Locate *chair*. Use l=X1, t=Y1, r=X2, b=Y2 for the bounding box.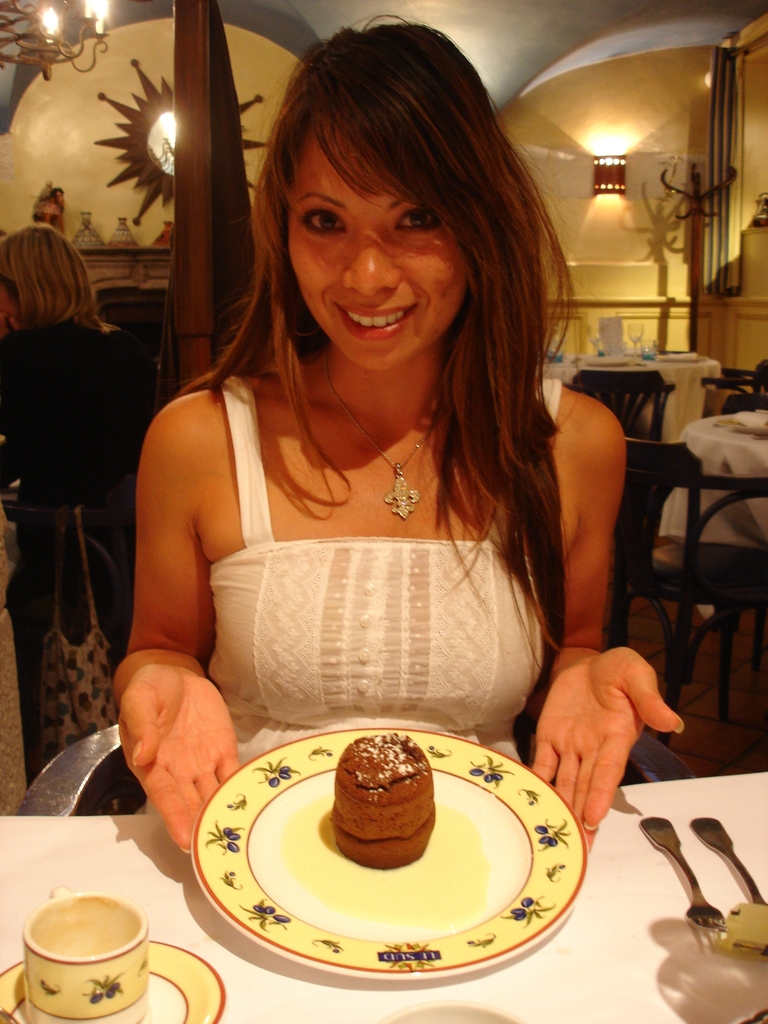
l=23, t=375, r=170, b=812.
